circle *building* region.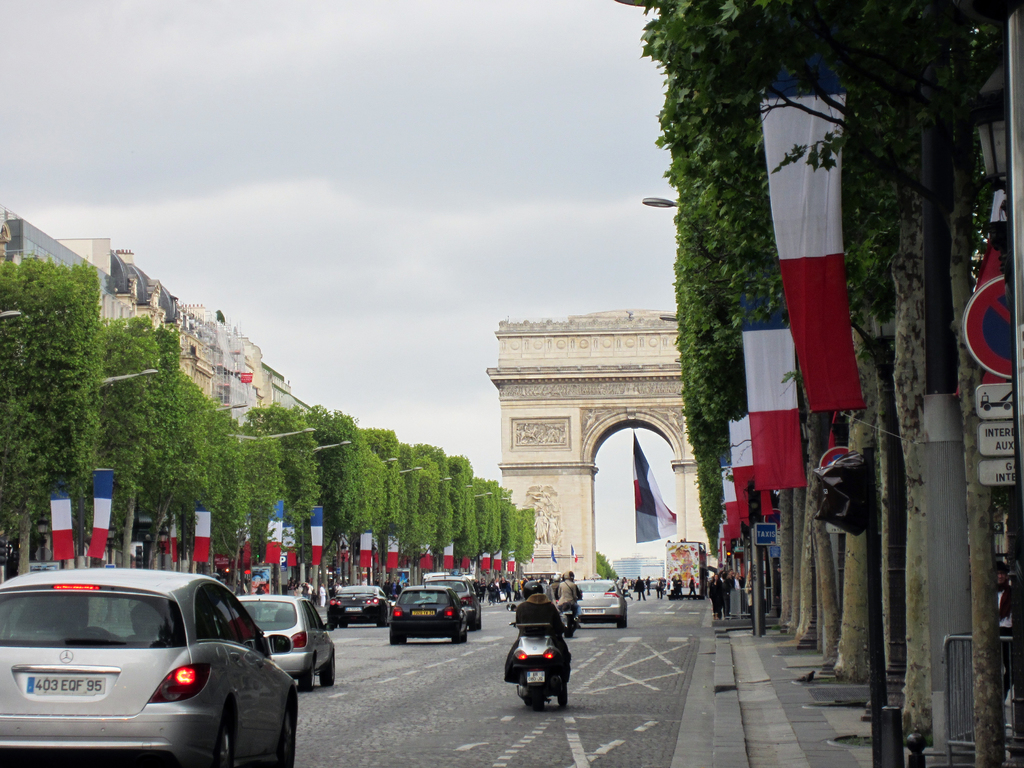
Region: rect(0, 219, 317, 431).
